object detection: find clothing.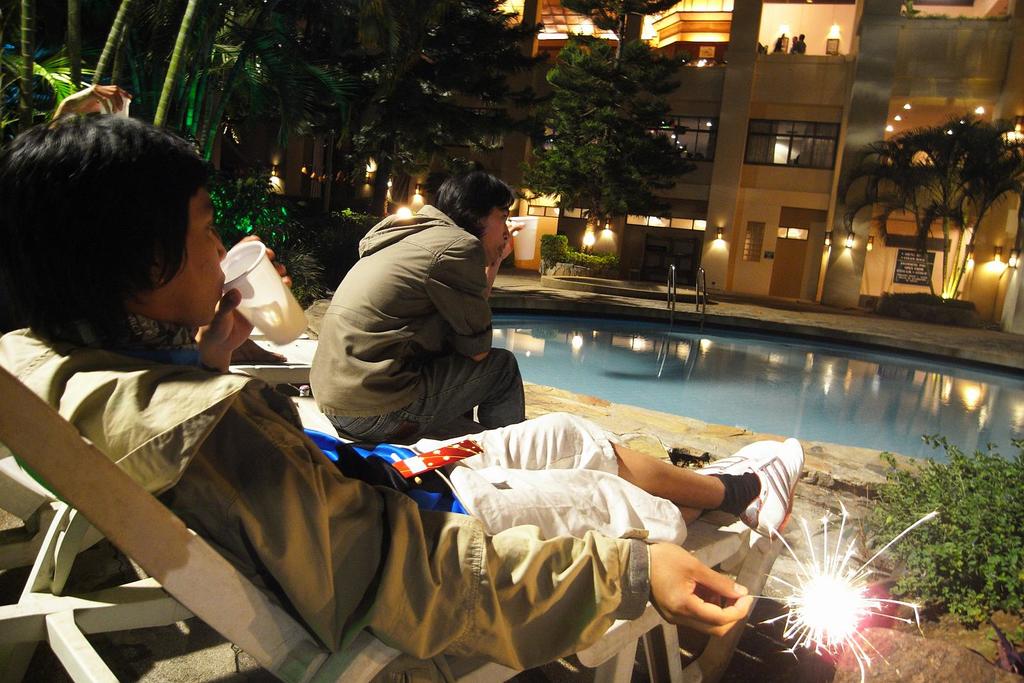
x1=308 y1=205 x2=531 y2=448.
